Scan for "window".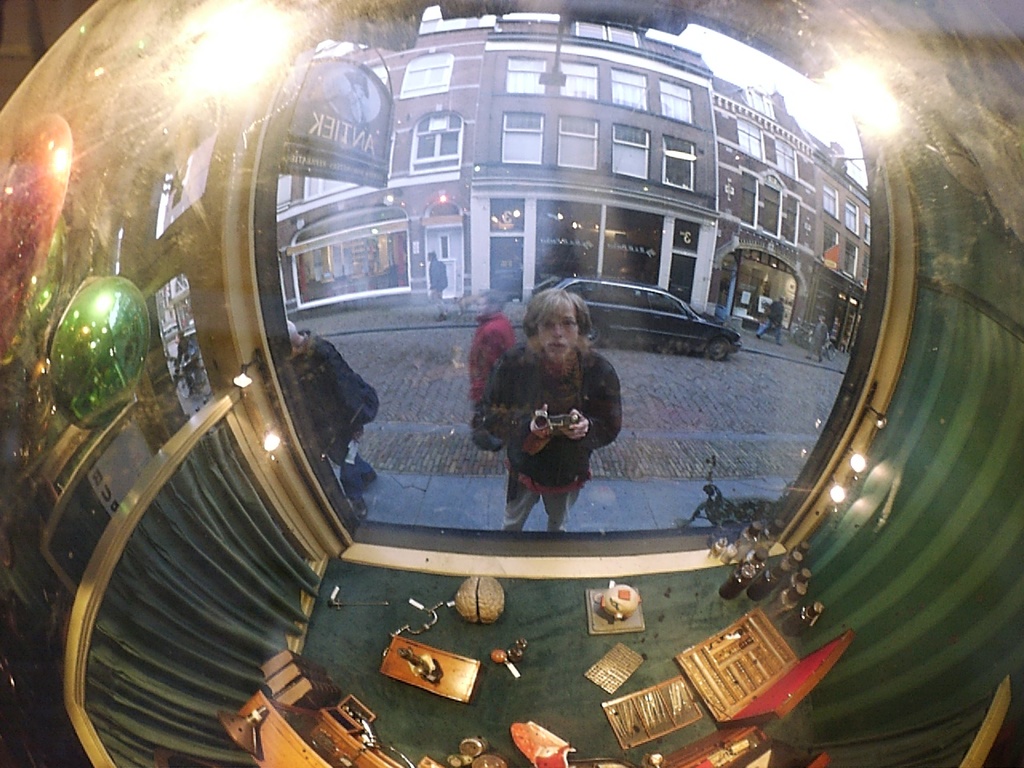
Scan result: locate(558, 54, 598, 98).
